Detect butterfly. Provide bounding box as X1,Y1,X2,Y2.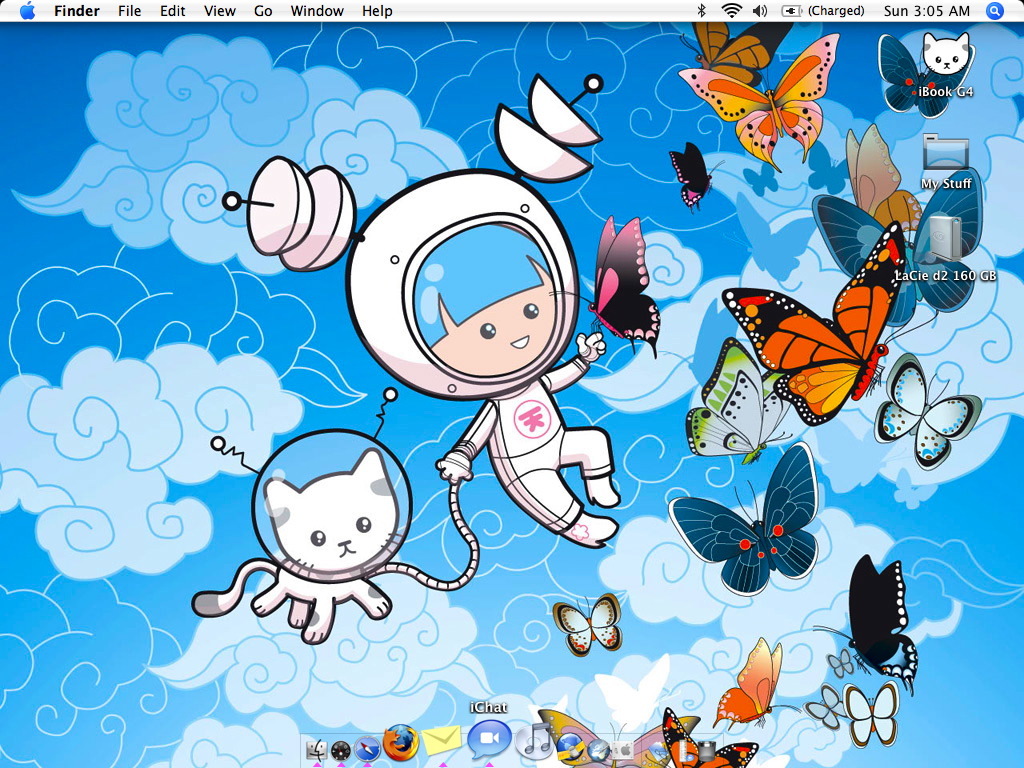
871,351,981,478.
